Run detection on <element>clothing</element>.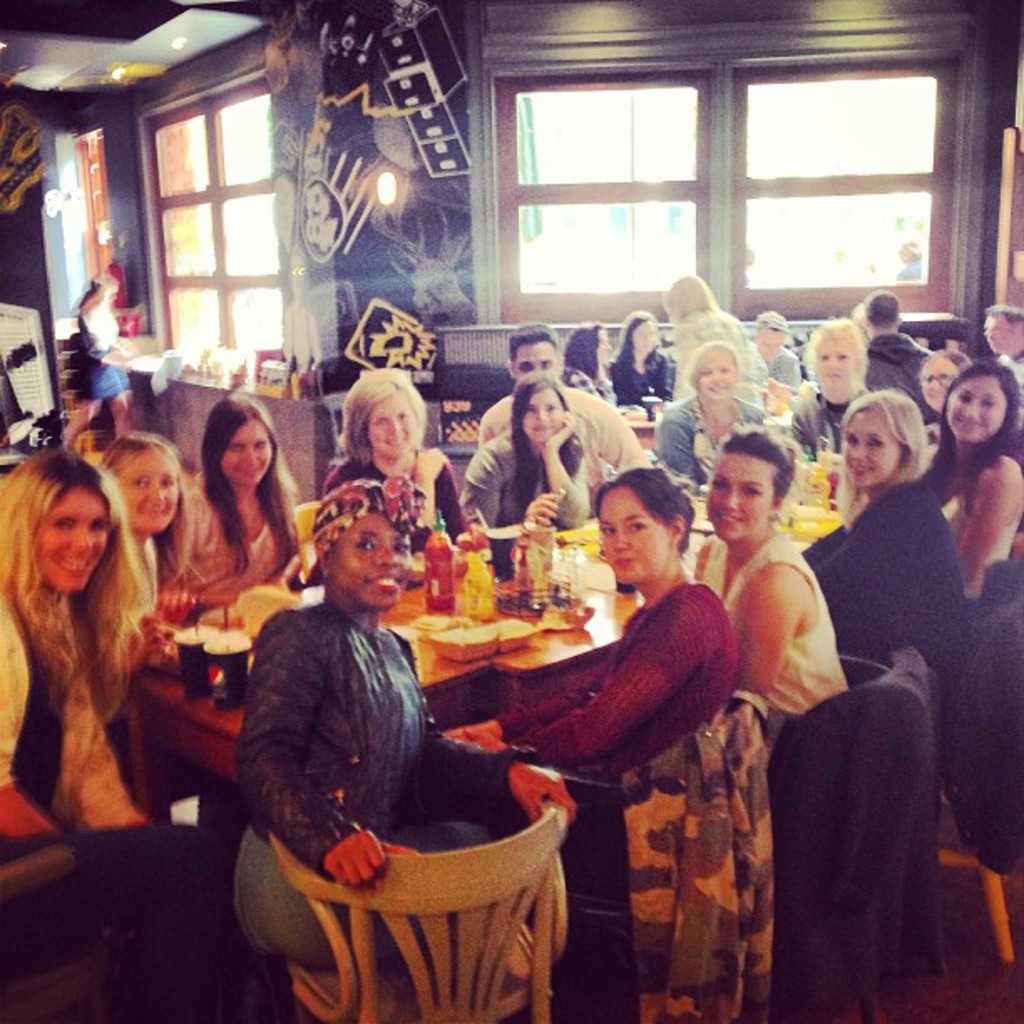
Result: 330 448 479 534.
